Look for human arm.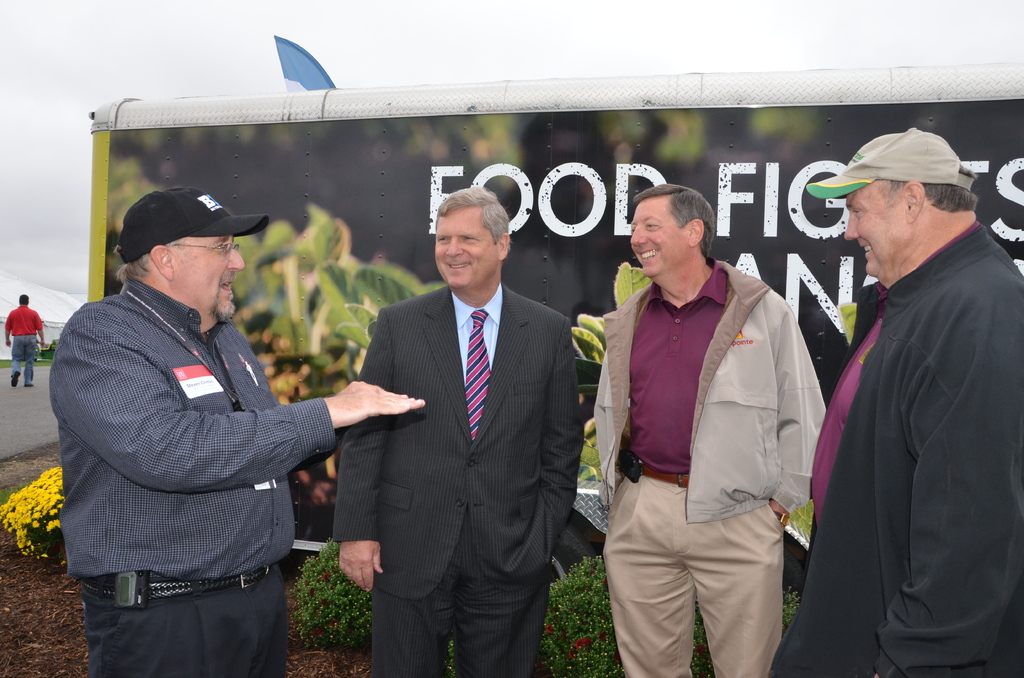
Found: Rect(331, 307, 391, 595).
